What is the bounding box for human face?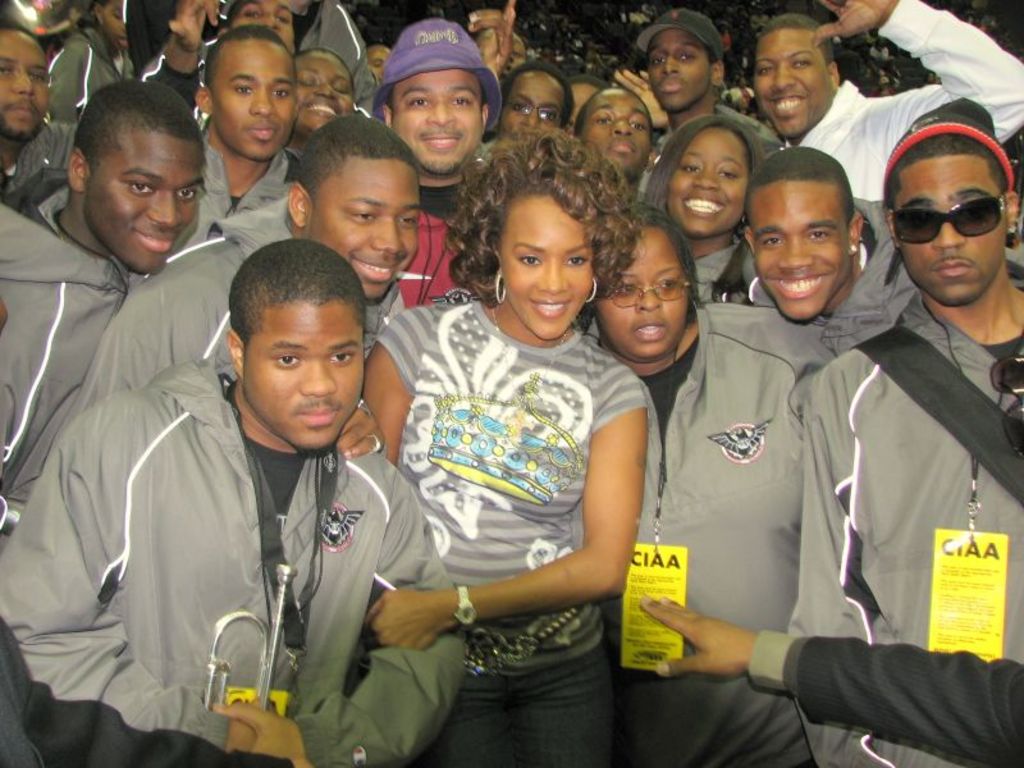
648, 35, 712, 106.
